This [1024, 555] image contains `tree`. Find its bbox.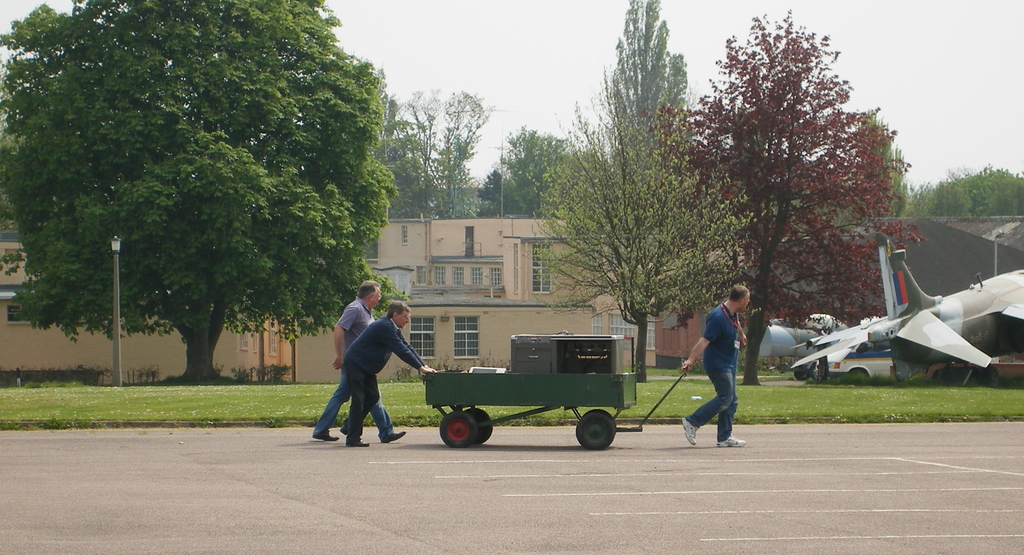
643/0/908/415.
